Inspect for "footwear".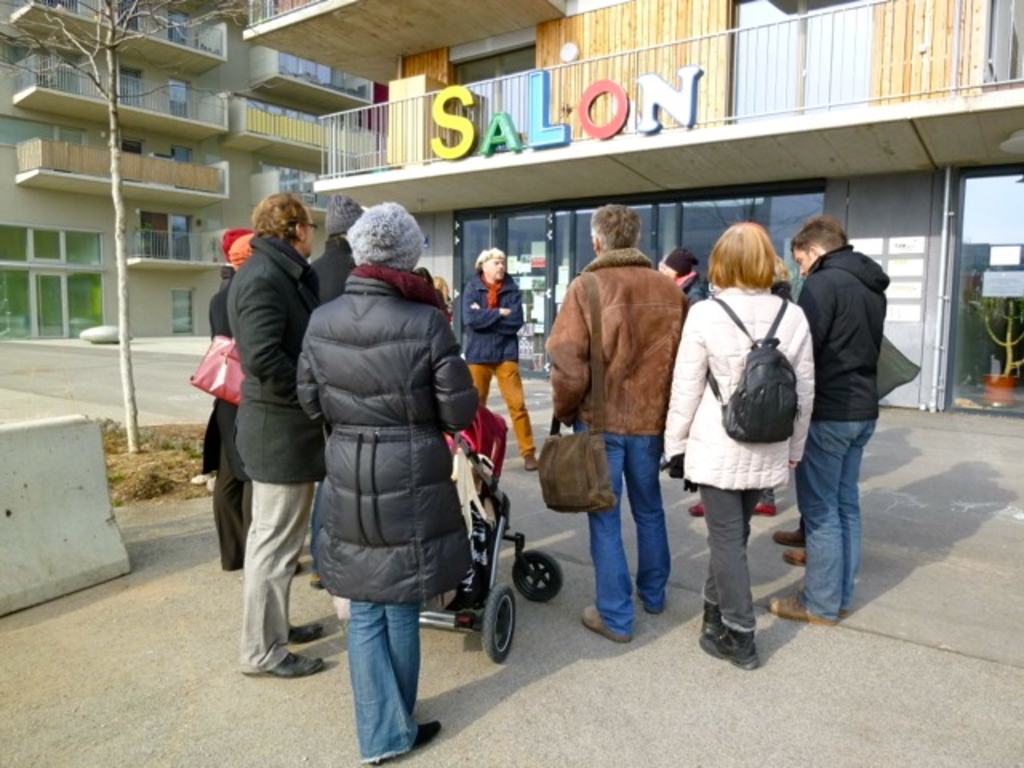
Inspection: Rect(280, 622, 330, 646).
